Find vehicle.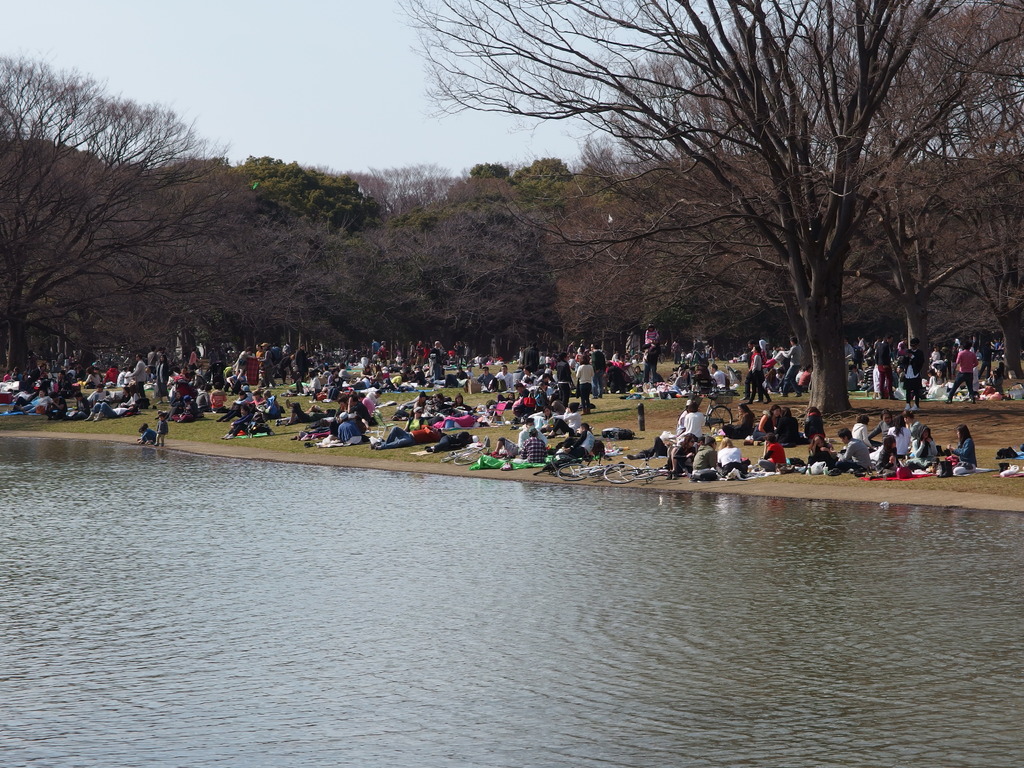
[602, 449, 669, 485].
